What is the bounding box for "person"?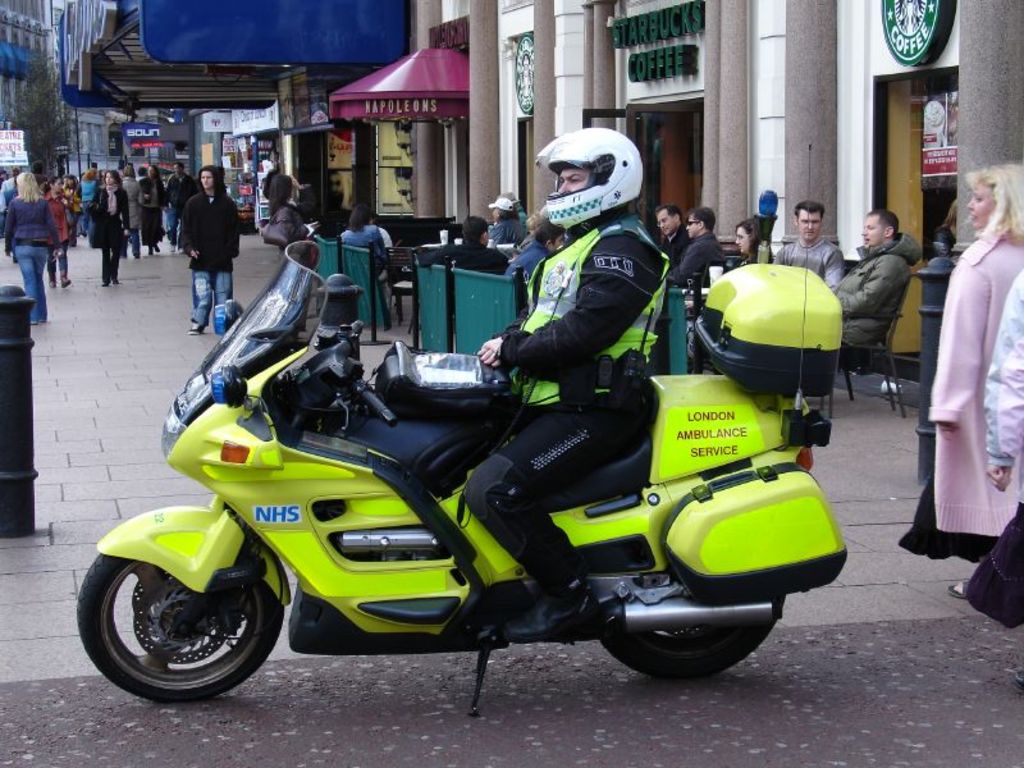
394:168:416:211.
